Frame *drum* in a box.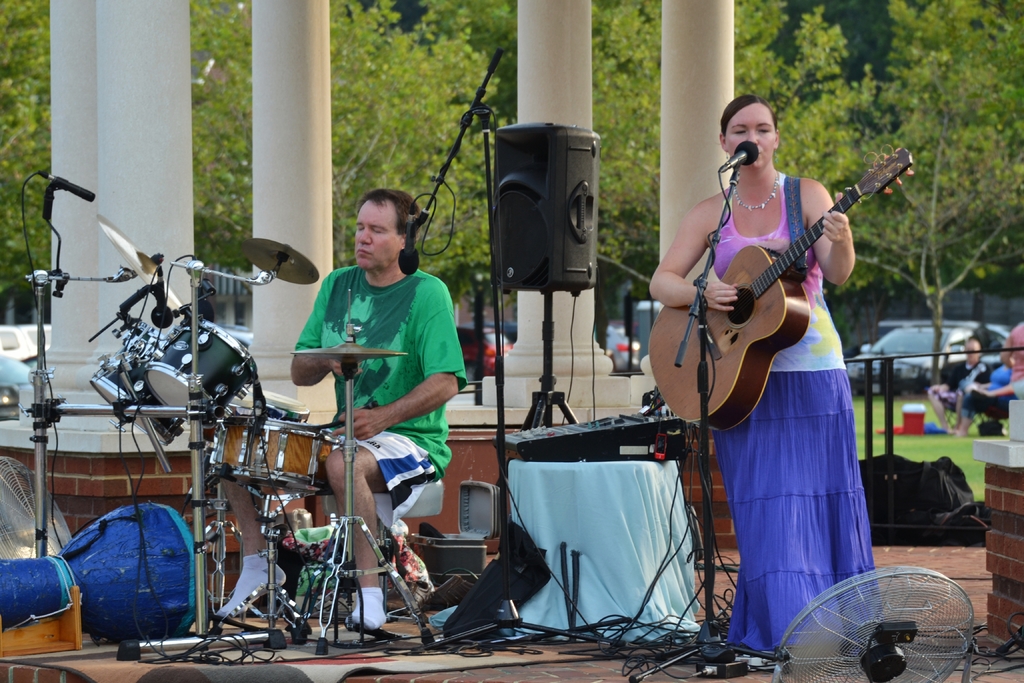
(206,420,343,498).
